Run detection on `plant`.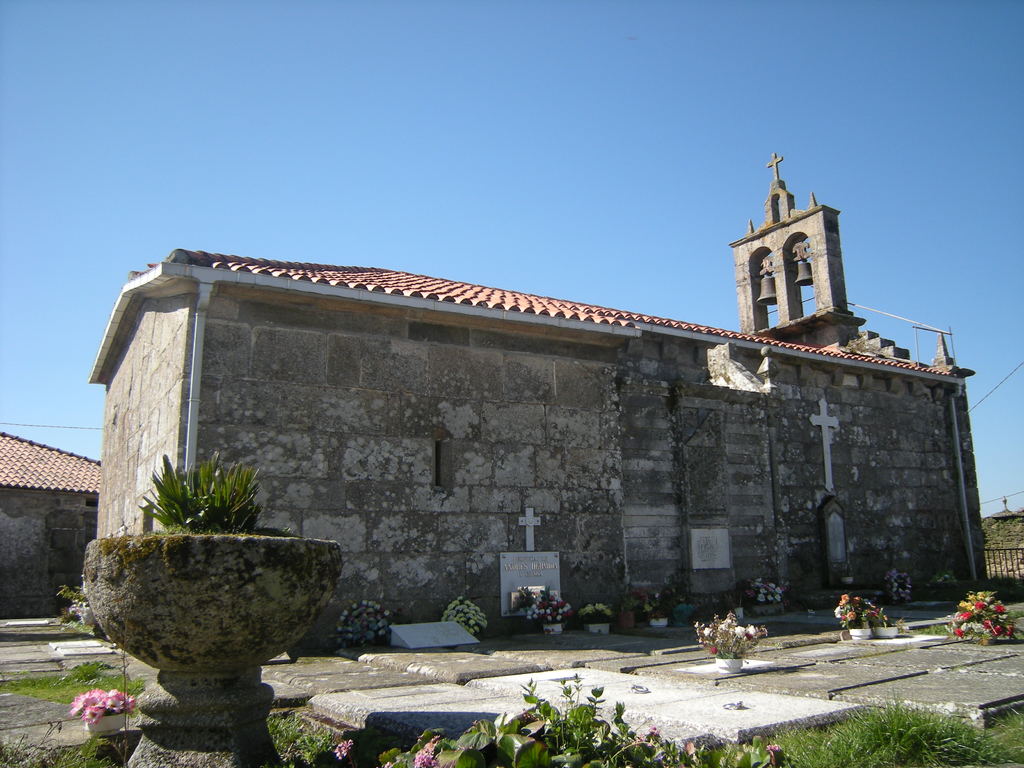
Result: (134, 452, 282, 532).
